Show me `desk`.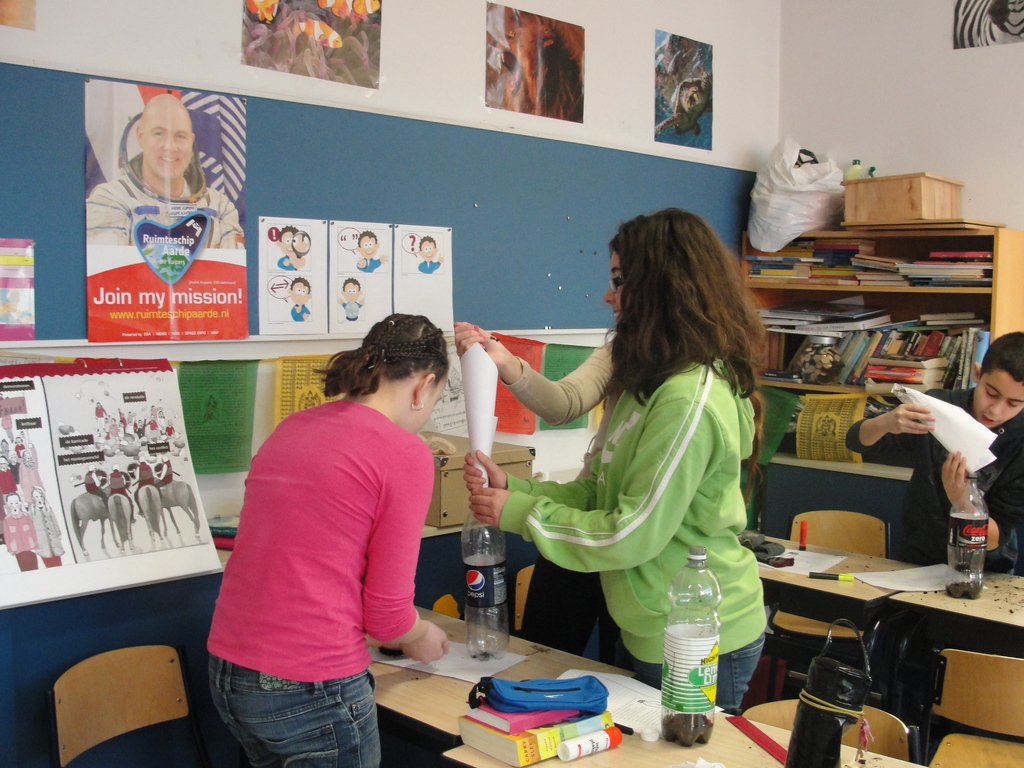
`desk` is here: x1=376, y1=607, x2=923, y2=764.
